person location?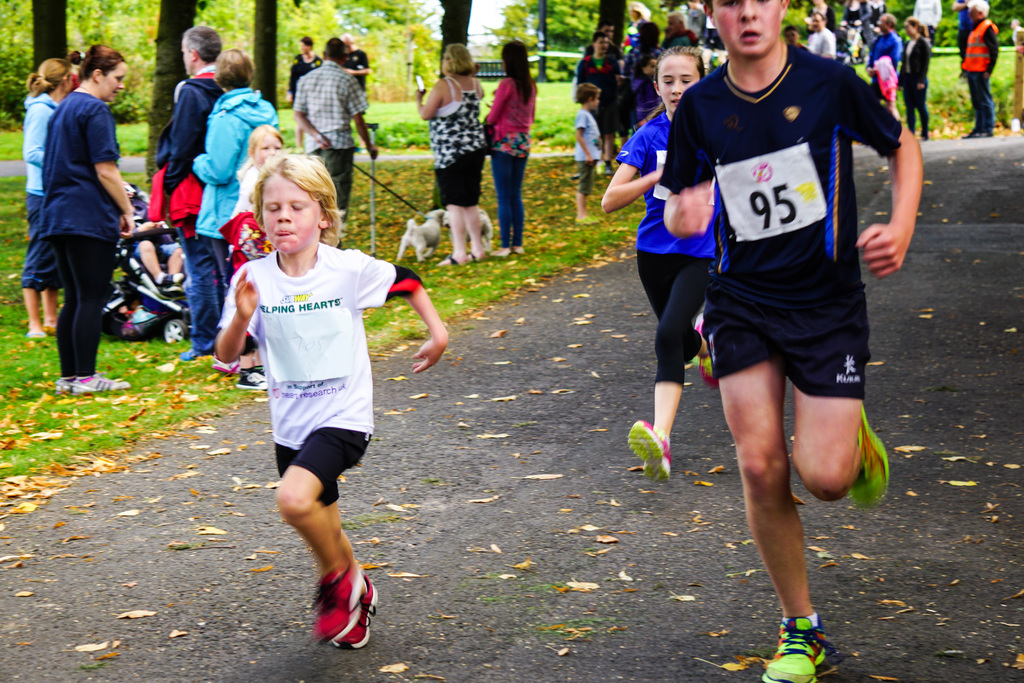
locate(38, 47, 133, 395)
